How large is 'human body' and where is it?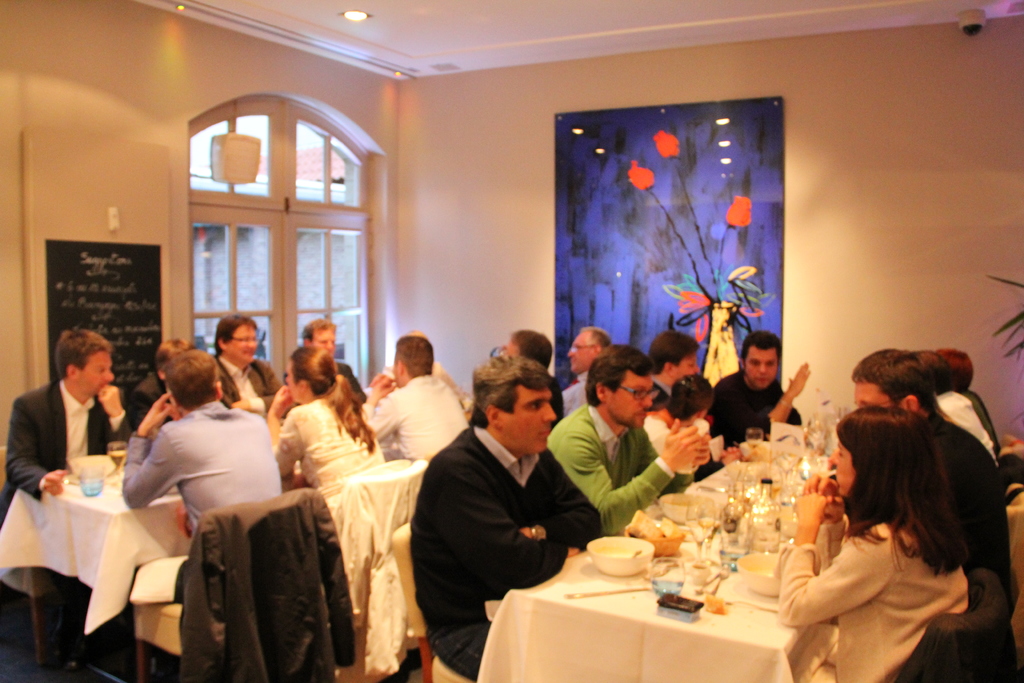
Bounding box: l=356, t=368, r=467, b=459.
